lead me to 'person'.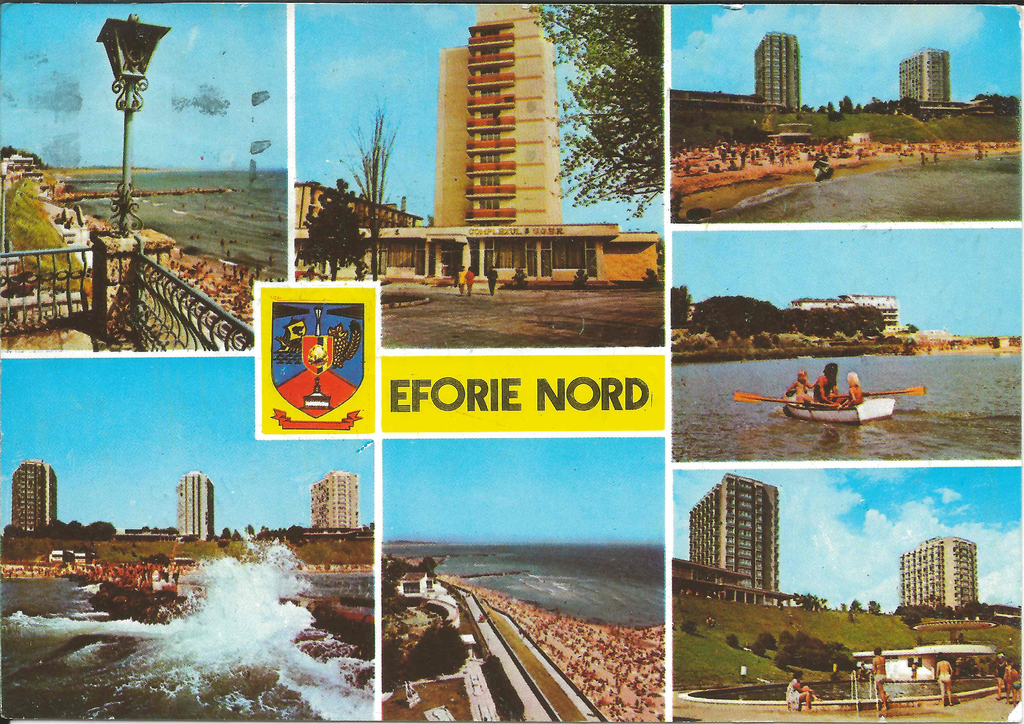
Lead to (x1=787, y1=371, x2=813, y2=402).
